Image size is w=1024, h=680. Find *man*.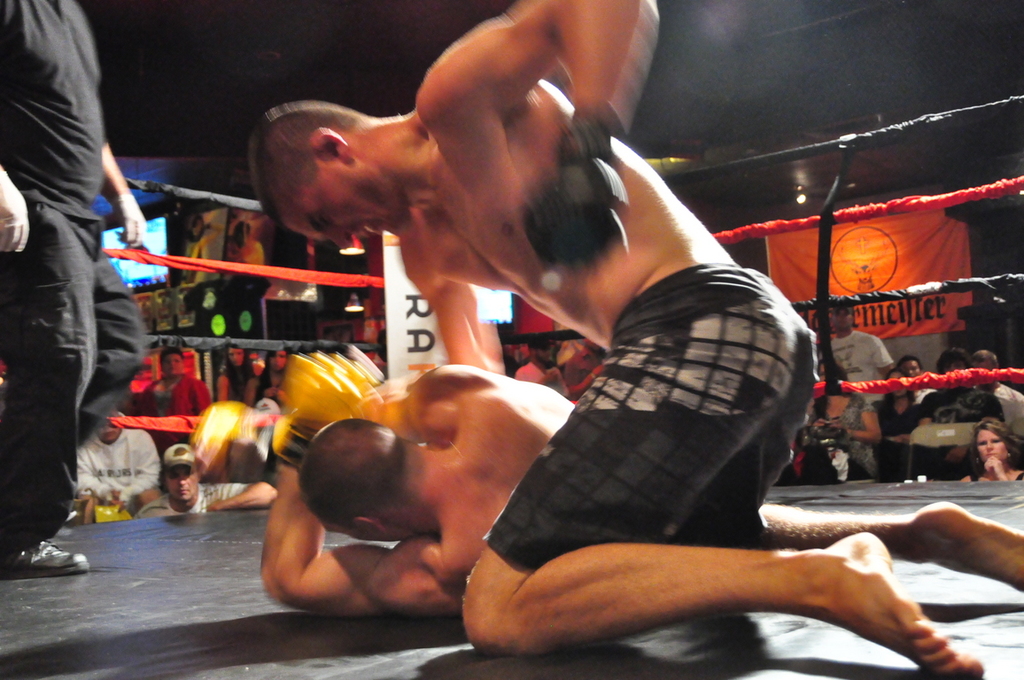
x1=970 y1=347 x2=1023 y2=434.
